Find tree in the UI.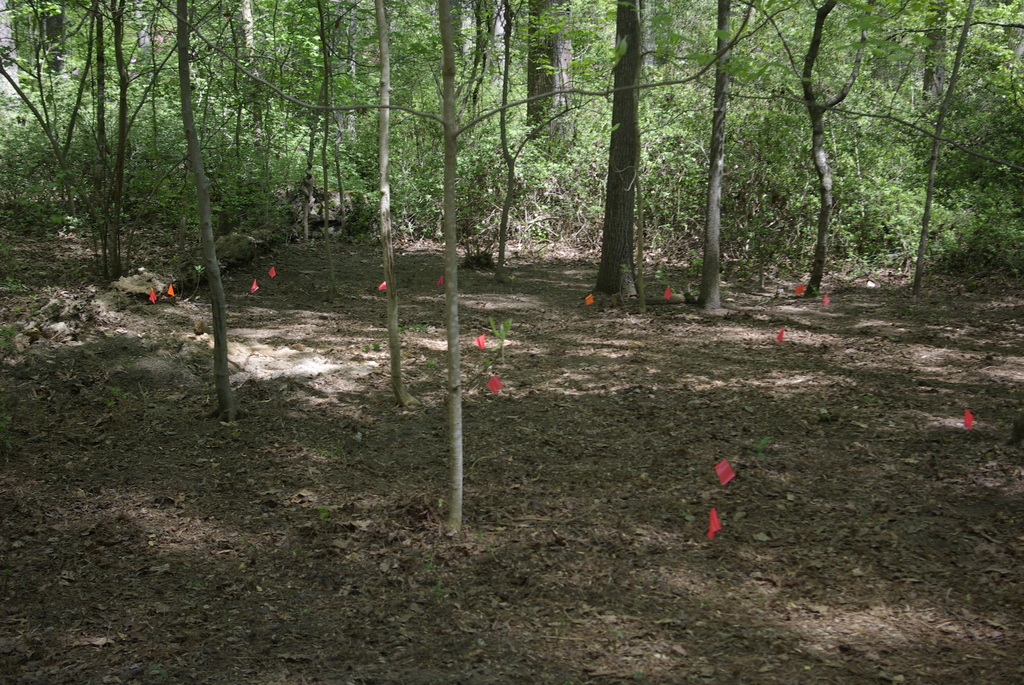
UI element at {"x1": 591, "y1": 0, "x2": 644, "y2": 299}.
